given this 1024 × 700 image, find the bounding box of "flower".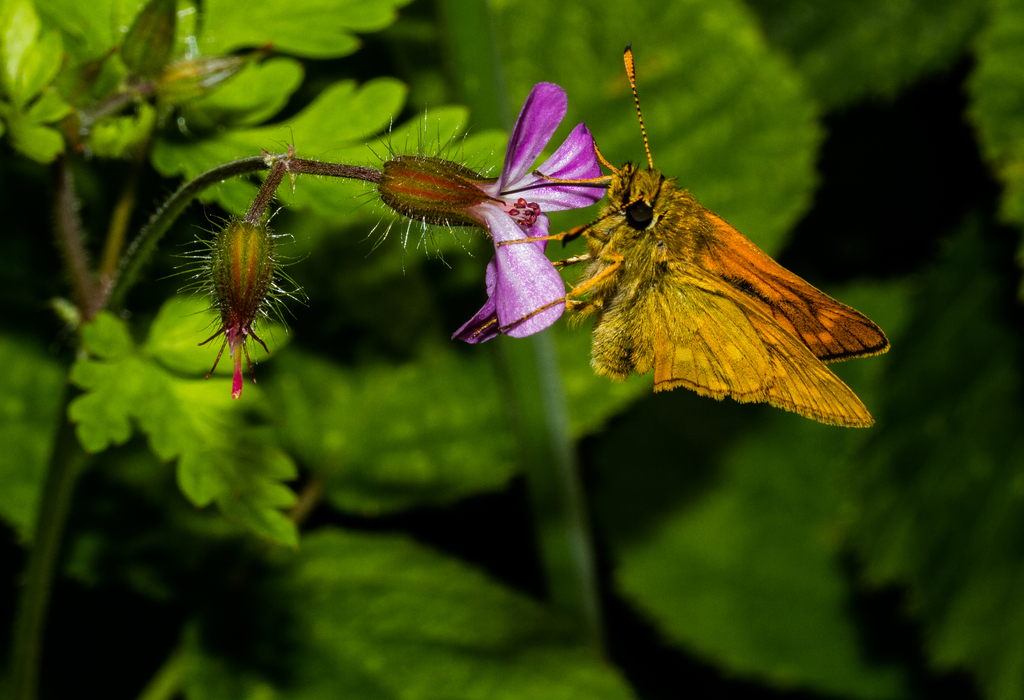
<bbox>376, 79, 605, 347</bbox>.
